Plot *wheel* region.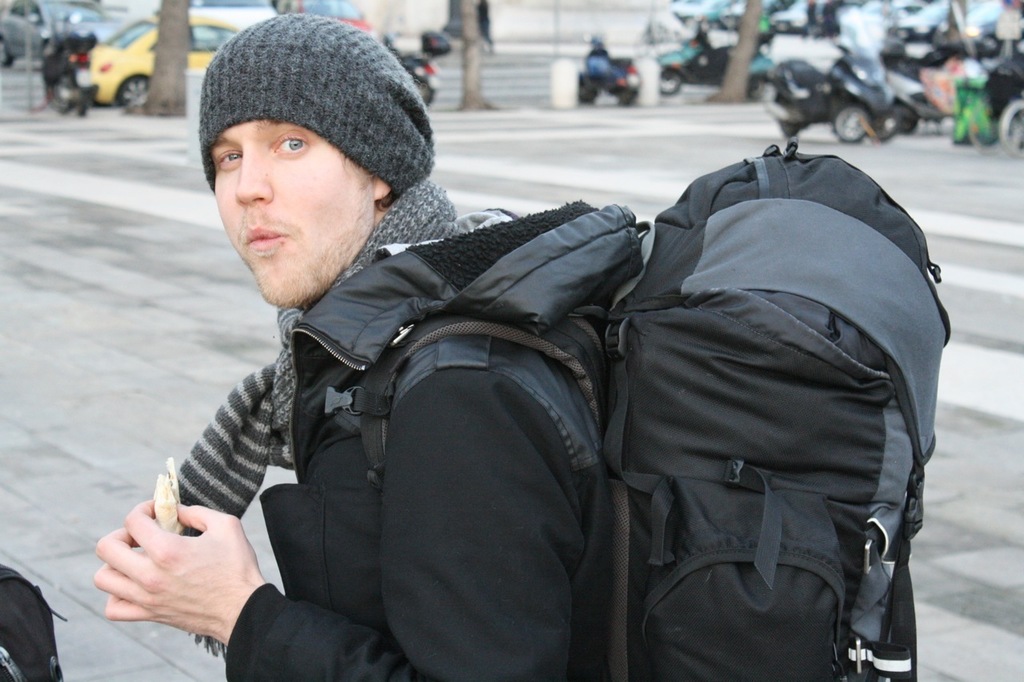
Plotted at <box>579,78,595,102</box>.
